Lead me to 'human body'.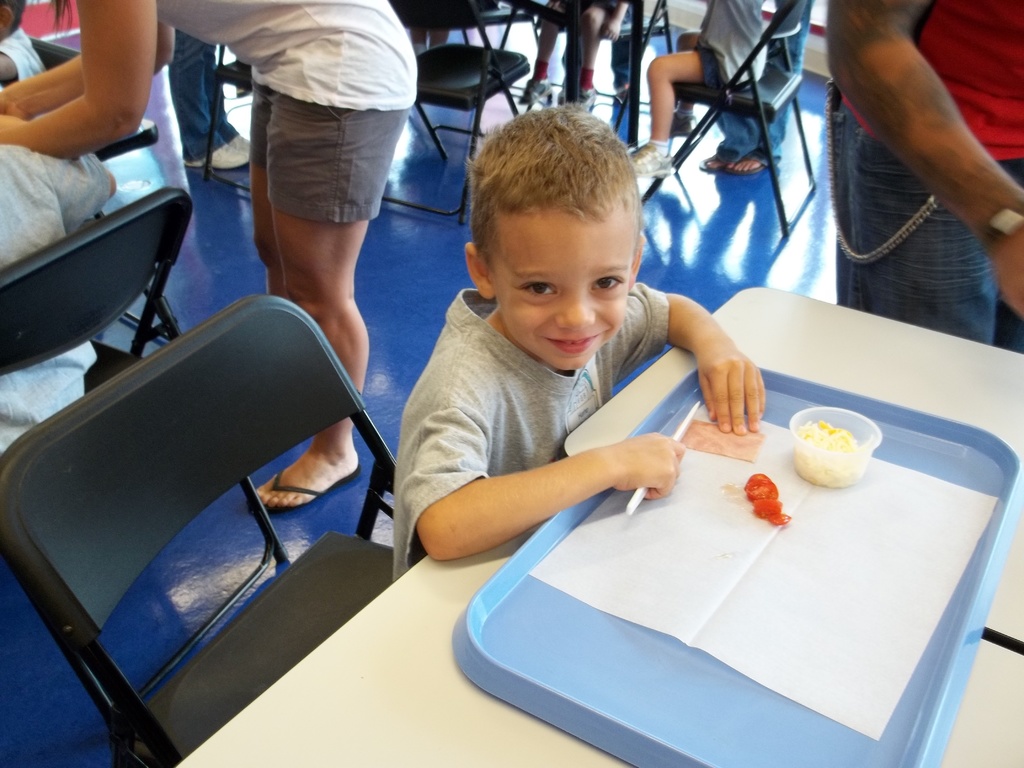
Lead to <region>627, 1, 765, 186</region>.
